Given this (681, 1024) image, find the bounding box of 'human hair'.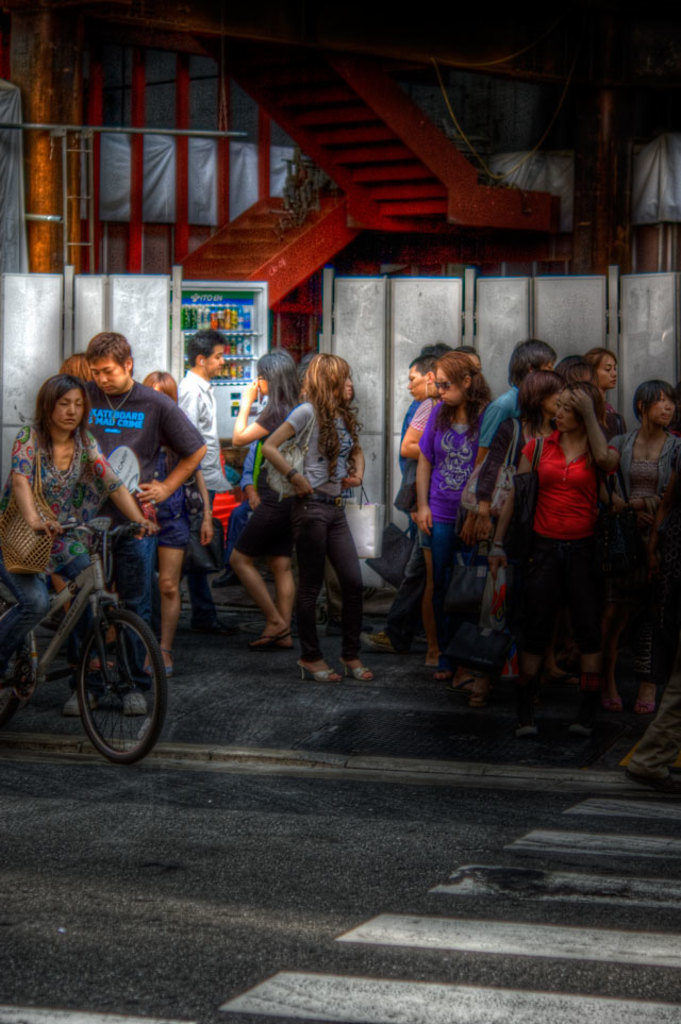
bbox=[429, 346, 492, 441].
